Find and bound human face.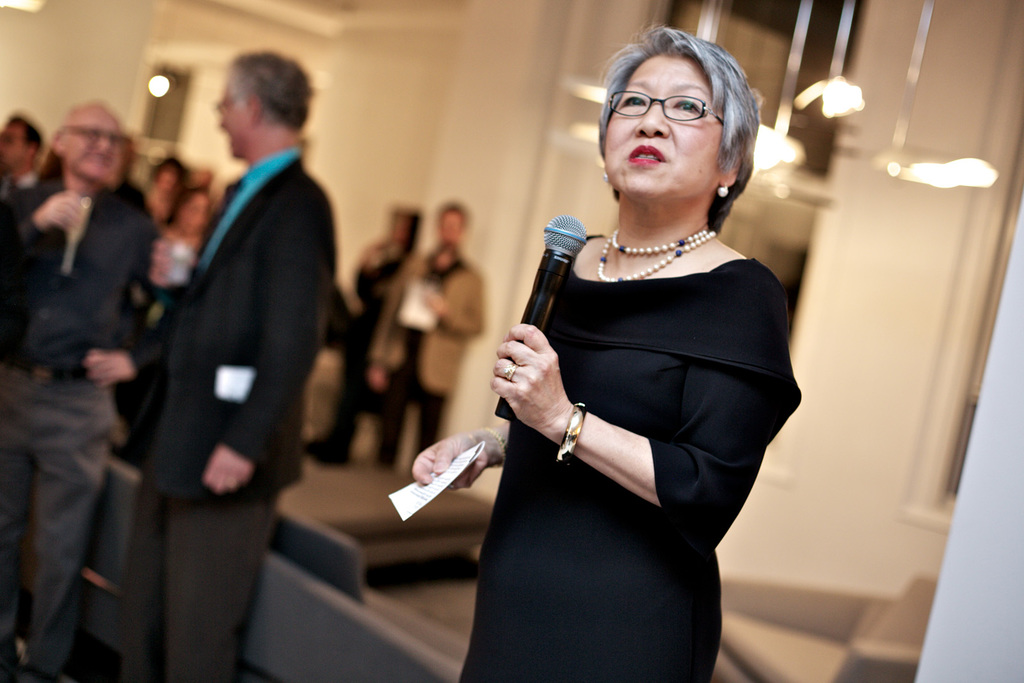
Bound: bbox(602, 51, 715, 195).
